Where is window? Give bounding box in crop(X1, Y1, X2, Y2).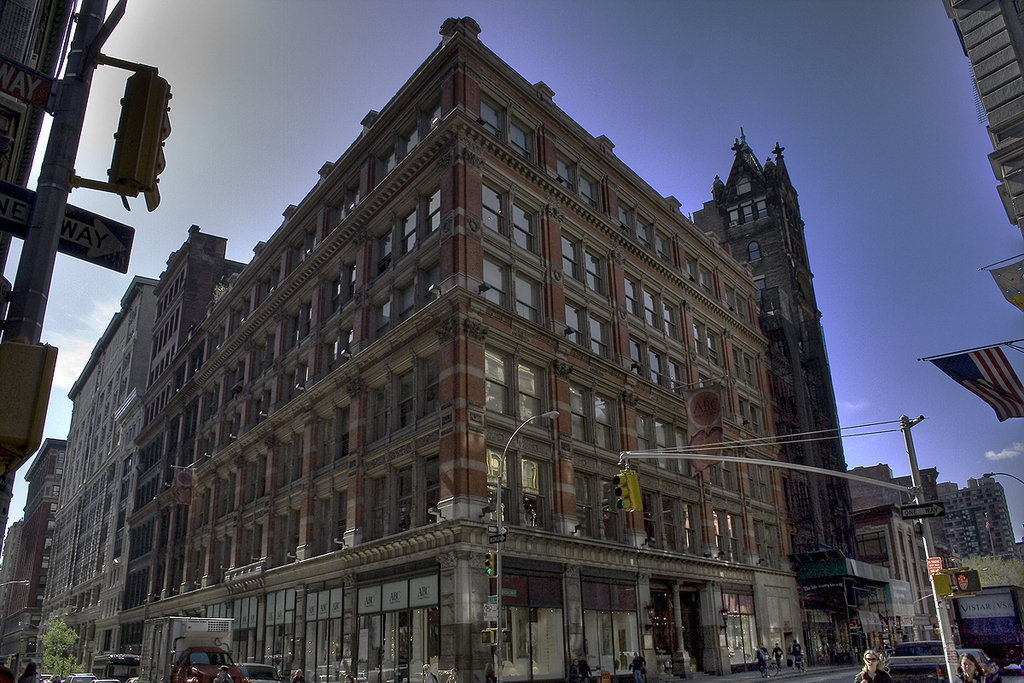
crop(371, 451, 438, 539).
